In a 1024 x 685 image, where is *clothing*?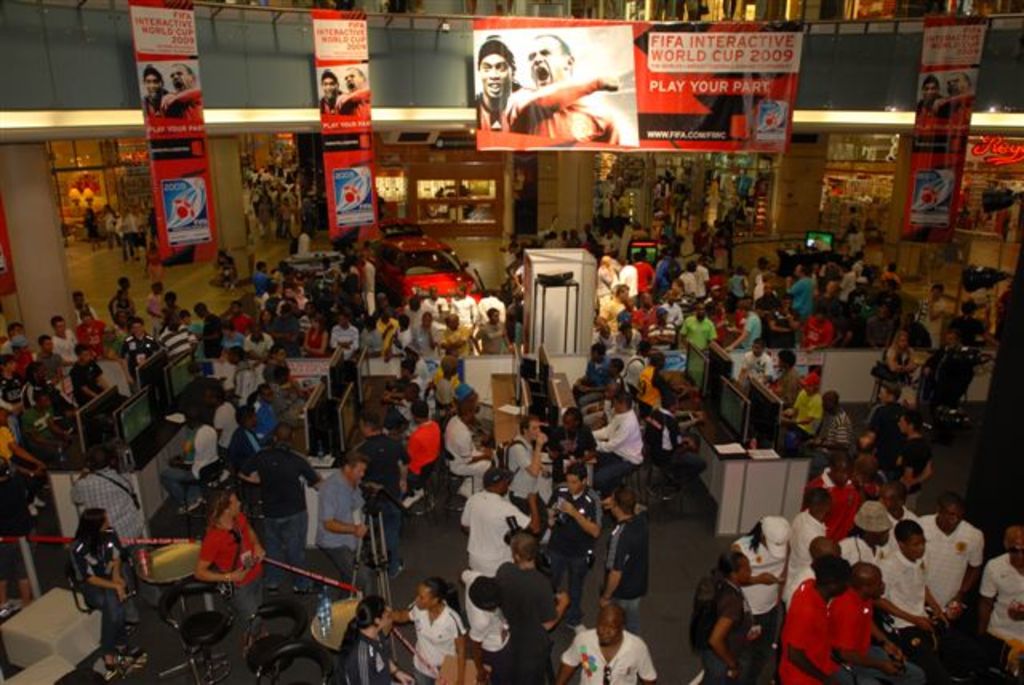
BBox(784, 392, 819, 445).
